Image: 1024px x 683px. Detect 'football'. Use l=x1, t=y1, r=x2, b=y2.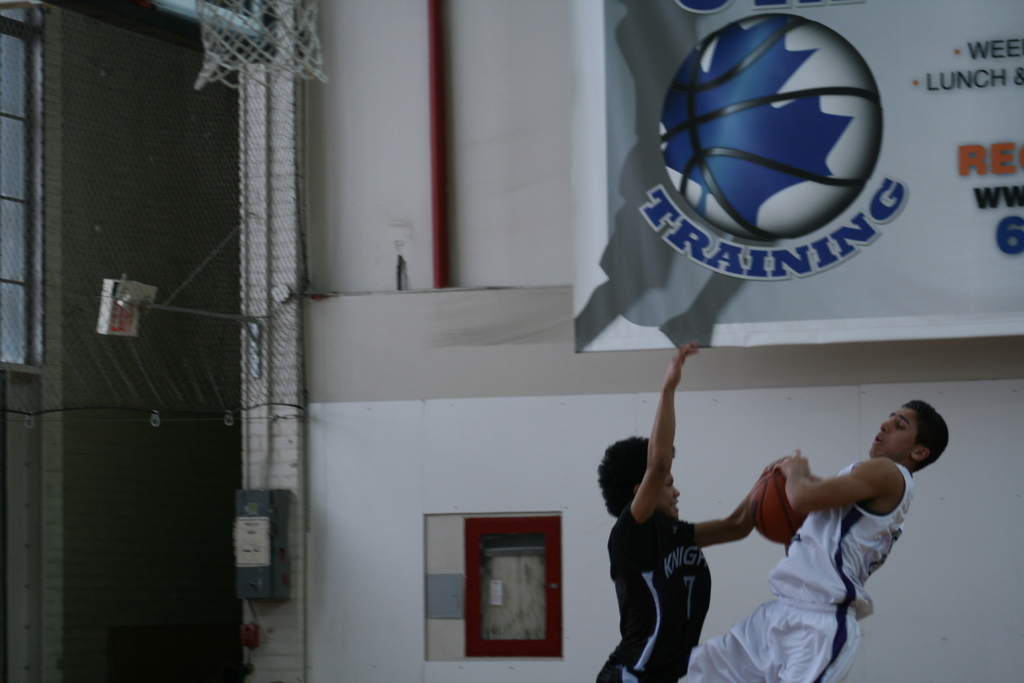
l=751, t=463, r=810, b=547.
